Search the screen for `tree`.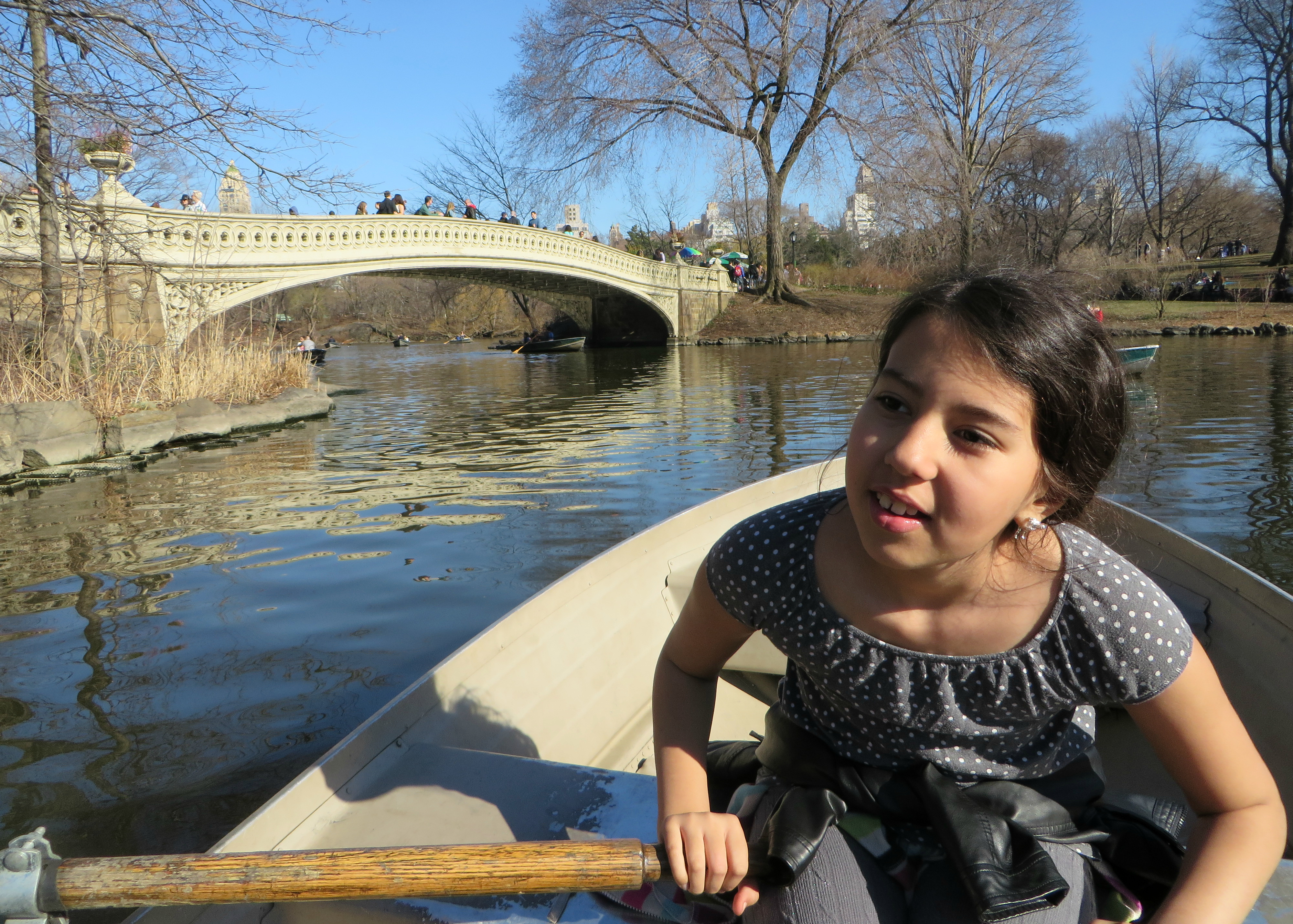
Found at x1=360, y1=0, x2=418, y2=91.
